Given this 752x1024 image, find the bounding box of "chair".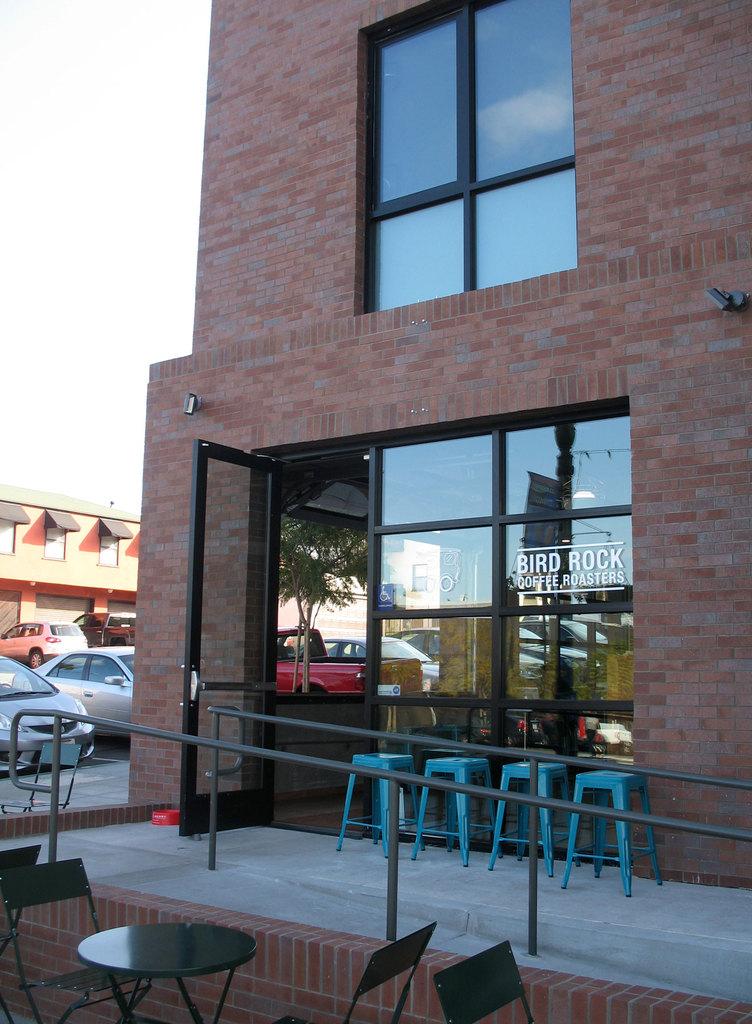
432:939:535:1023.
